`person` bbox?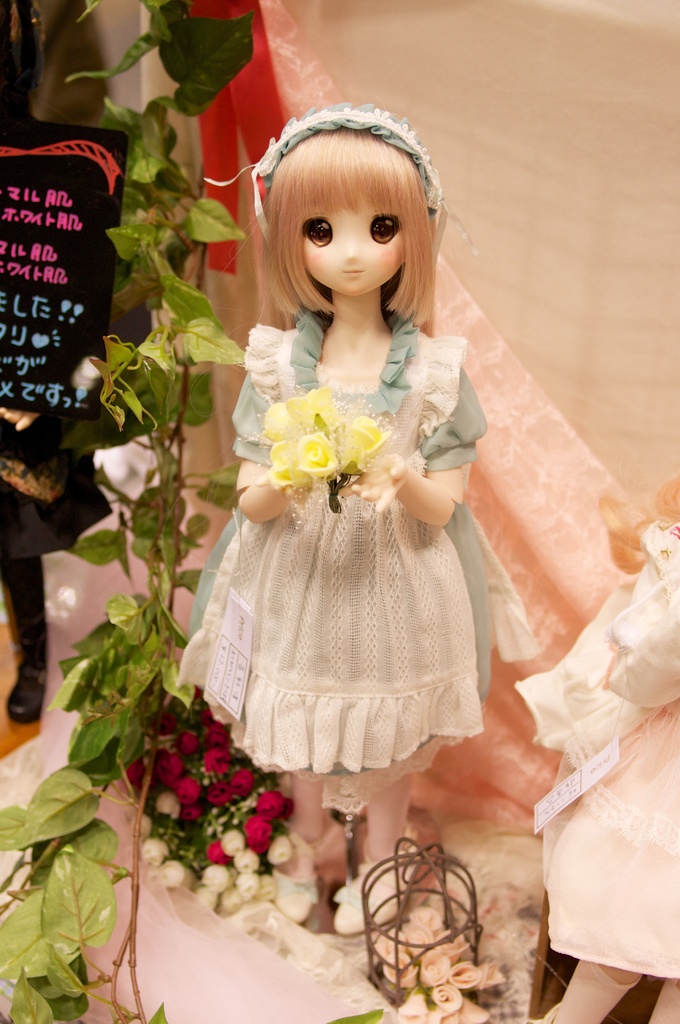
bbox(175, 101, 538, 937)
